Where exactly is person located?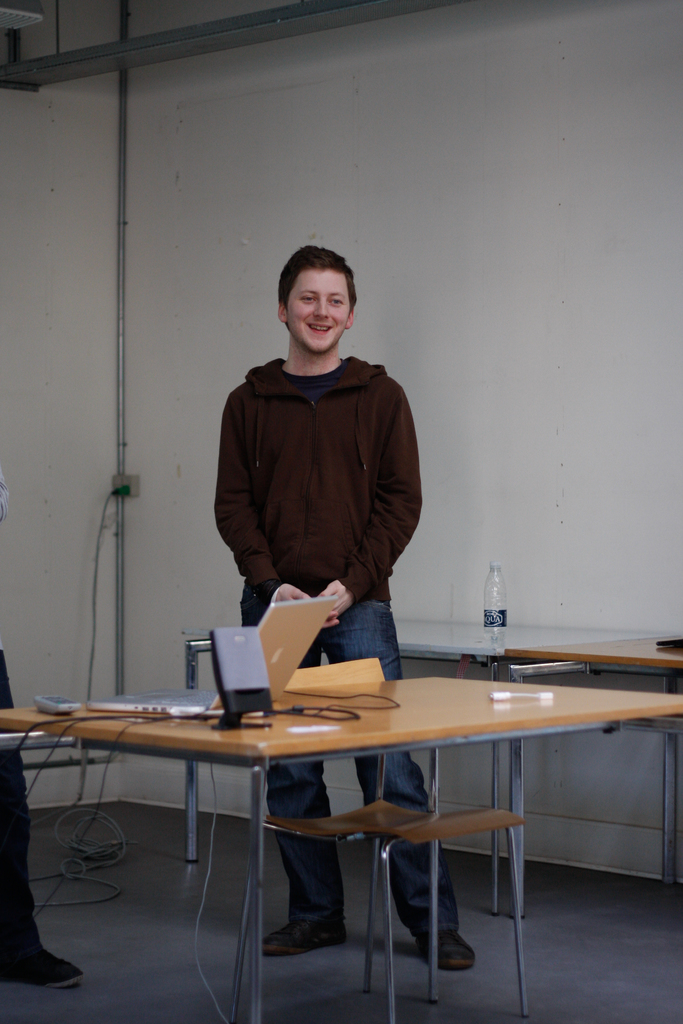
Its bounding box is pyautogui.locateOnScreen(0, 644, 85, 998).
